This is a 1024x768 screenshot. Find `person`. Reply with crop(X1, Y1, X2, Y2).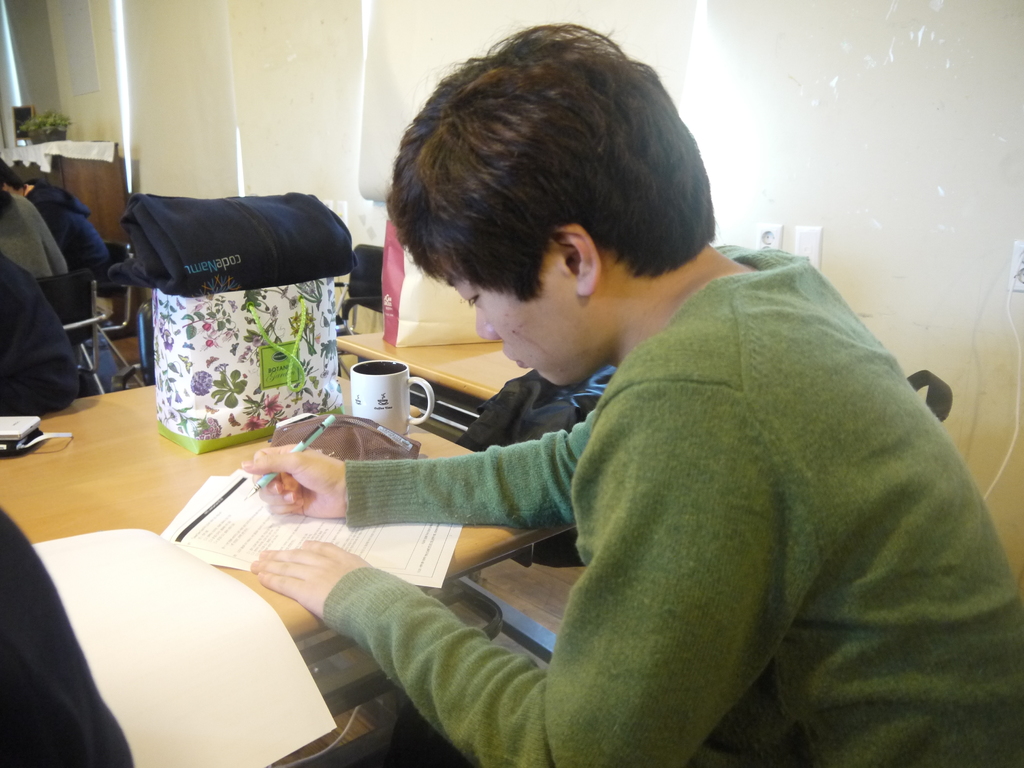
crop(234, 19, 1023, 767).
